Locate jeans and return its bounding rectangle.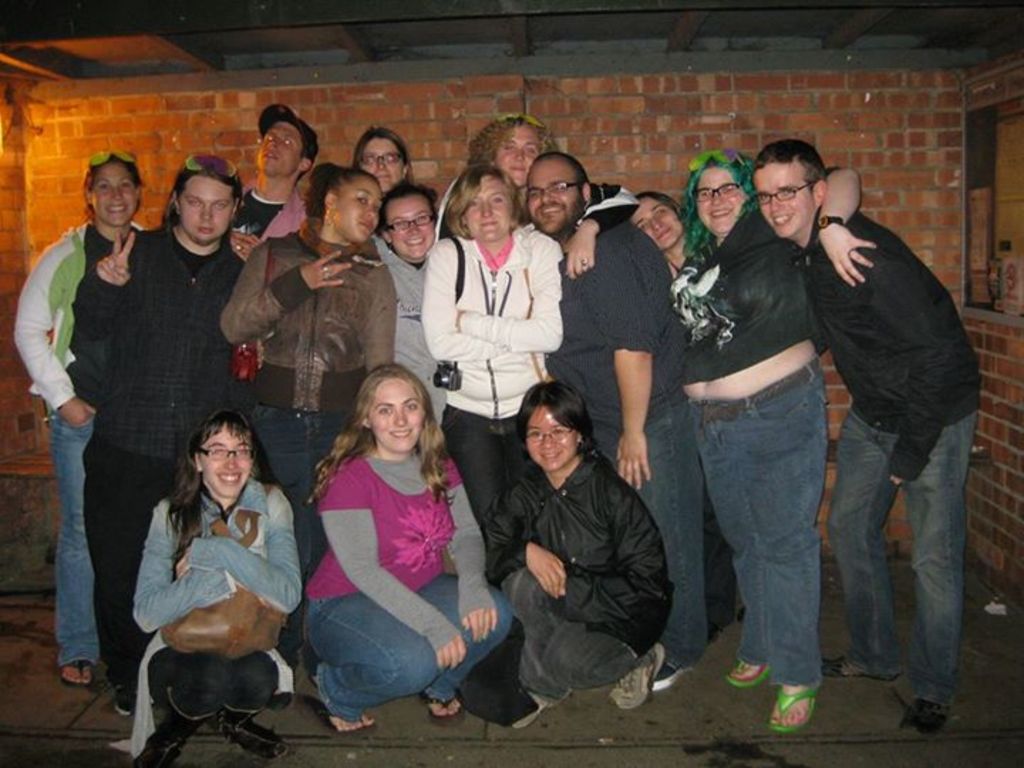
Rect(47, 414, 100, 661).
